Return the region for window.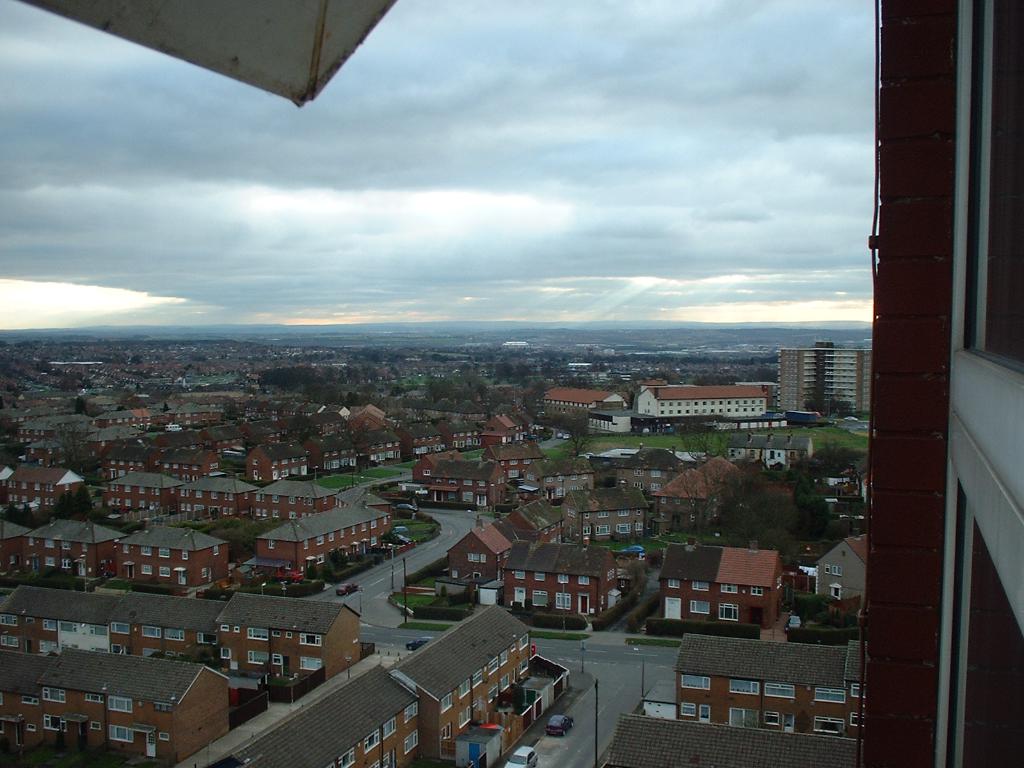
439, 634, 530, 710.
